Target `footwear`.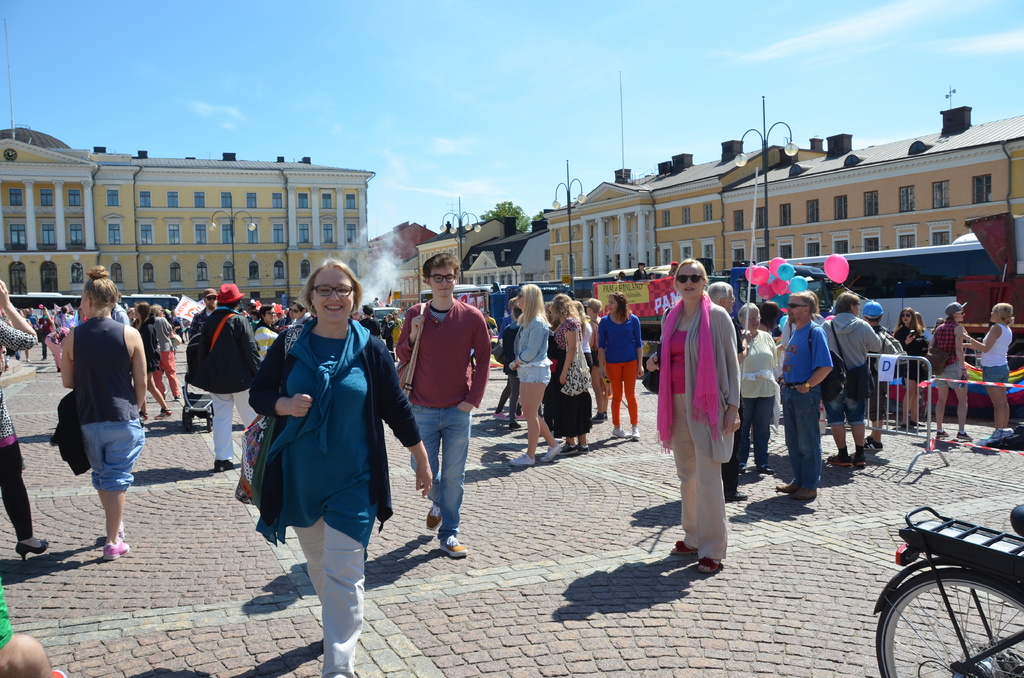
Target region: 842 444 862 470.
